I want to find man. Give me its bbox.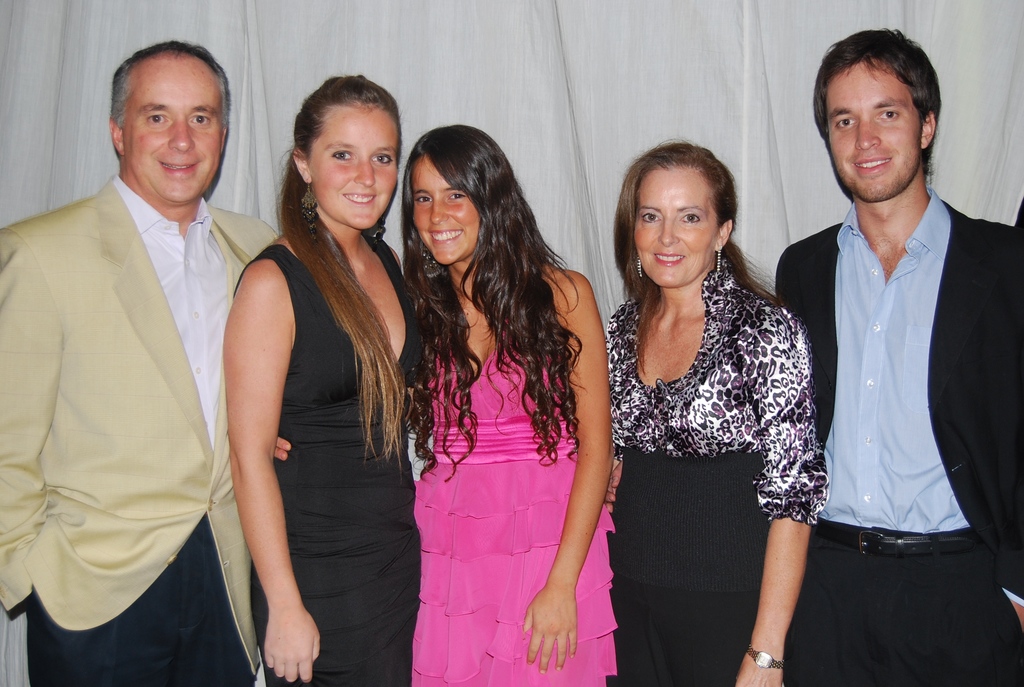
[x1=773, y1=24, x2=1023, y2=686].
